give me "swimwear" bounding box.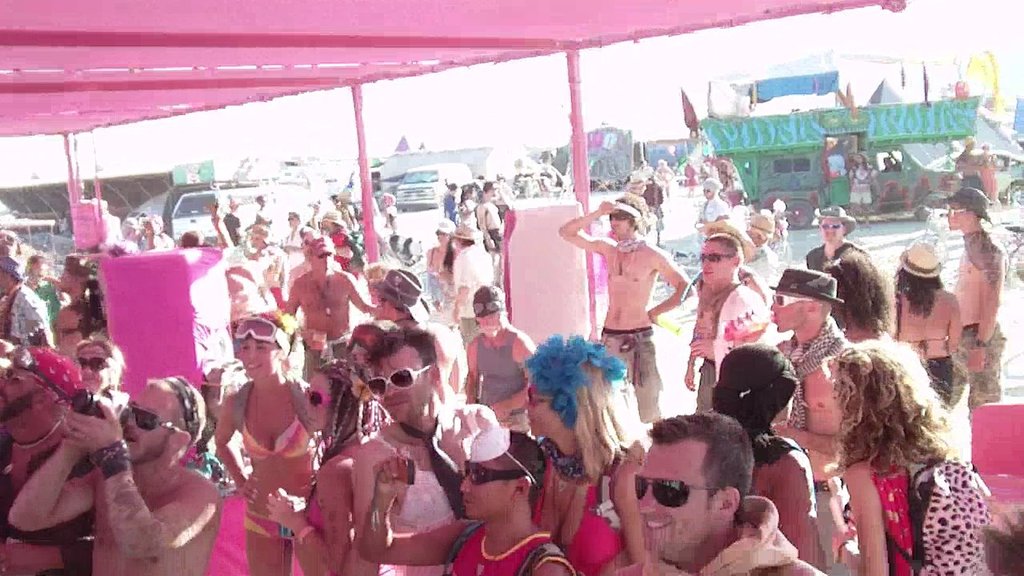
region(532, 457, 623, 575).
